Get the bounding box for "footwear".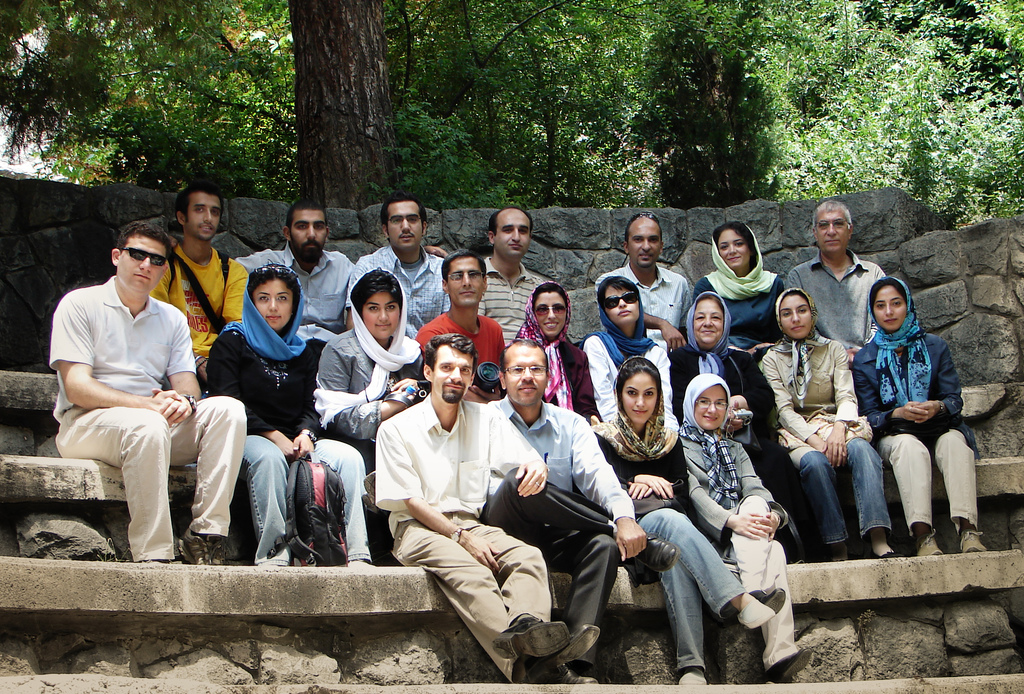
959, 525, 986, 554.
